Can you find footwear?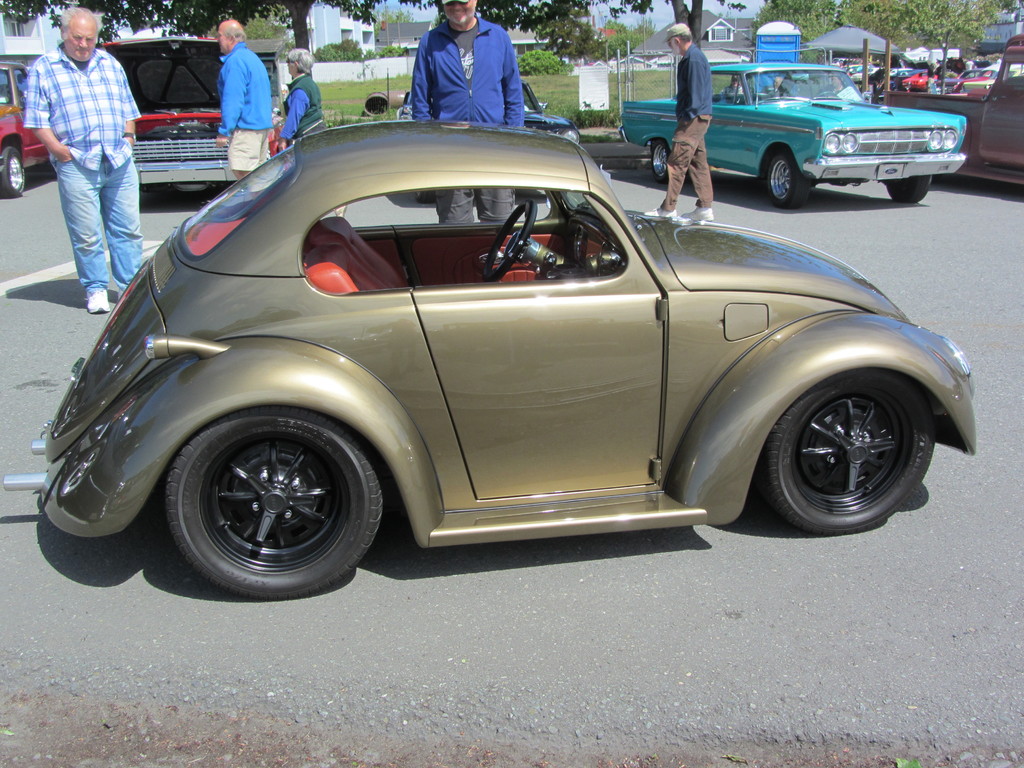
Yes, bounding box: 86/291/108/314.
